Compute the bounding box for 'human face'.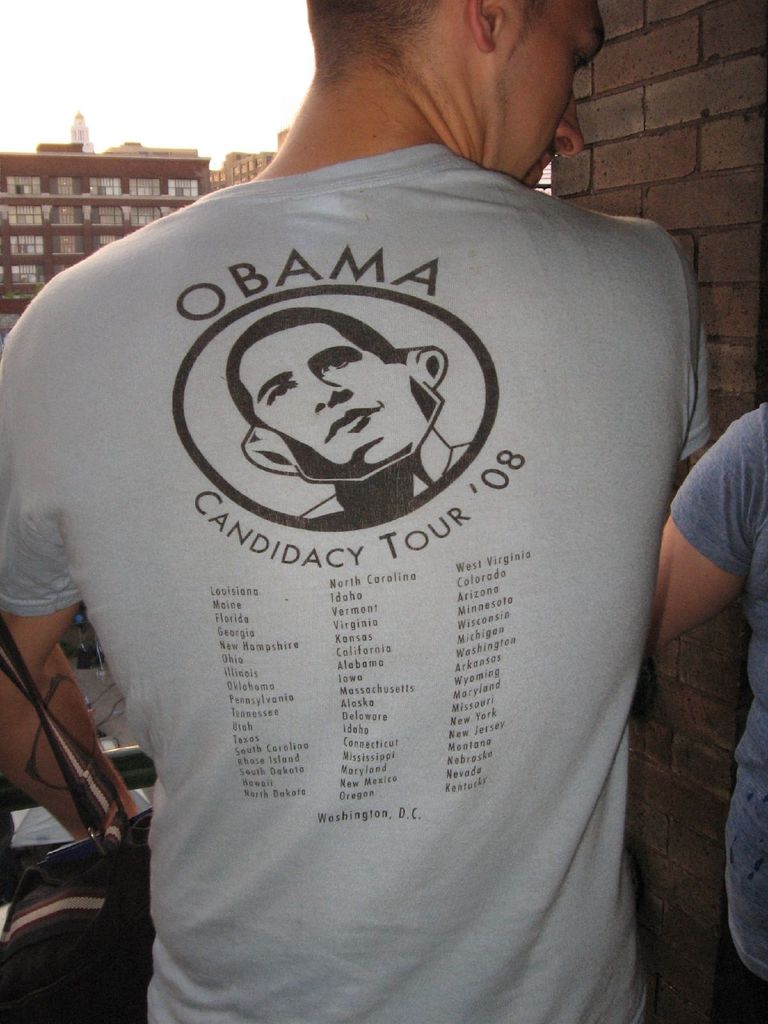
[496,0,609,182].
